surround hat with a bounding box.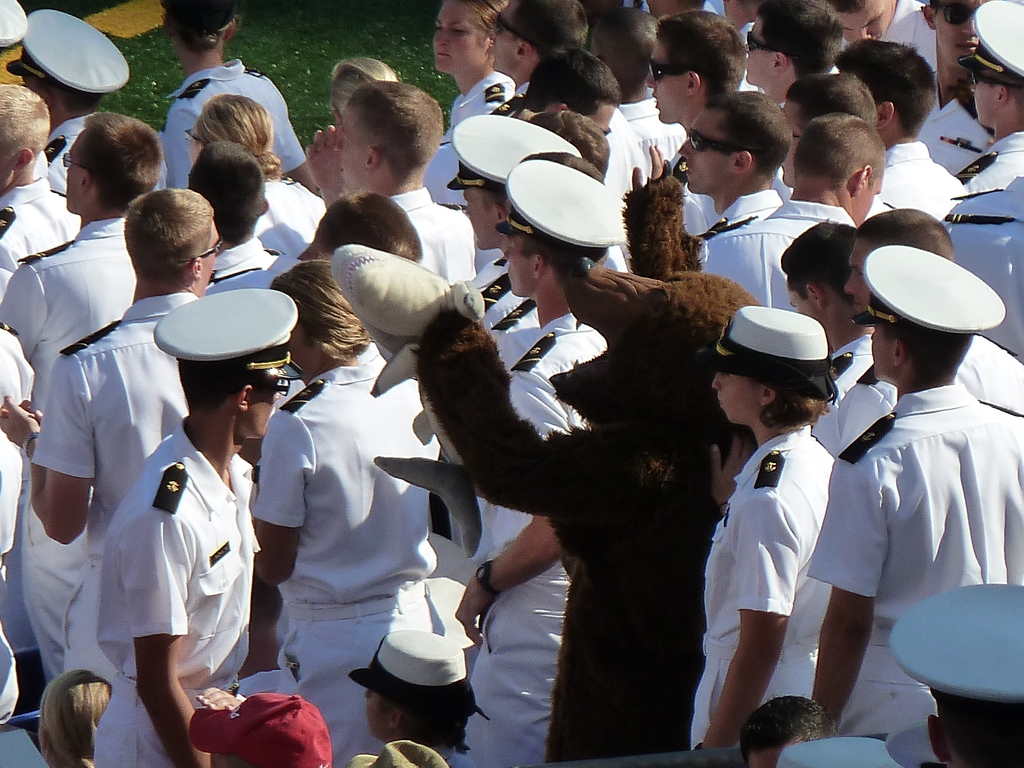
region(351, 736, 450, 767).
